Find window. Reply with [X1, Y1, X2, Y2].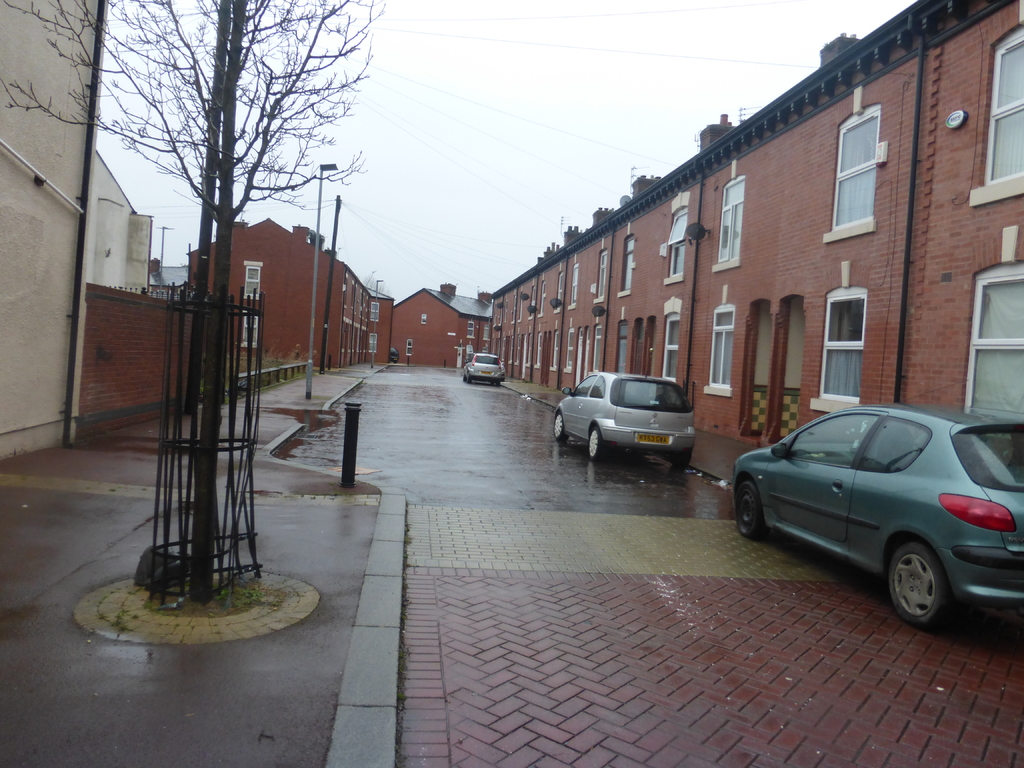
[419, 308, 432, 328].
